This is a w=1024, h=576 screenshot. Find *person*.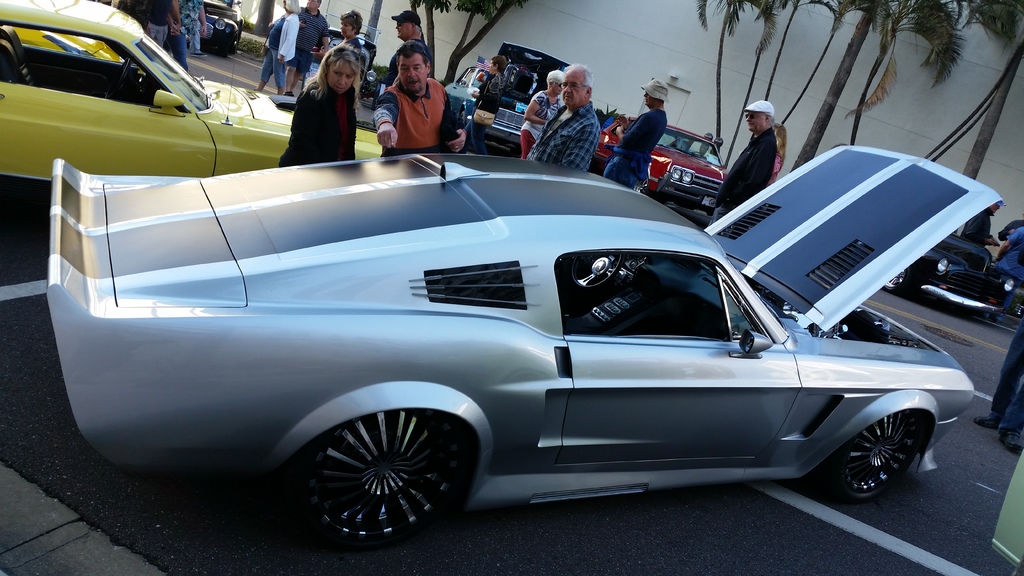
Bounding box: [left=597, top=81, right=669, bottom=191].
